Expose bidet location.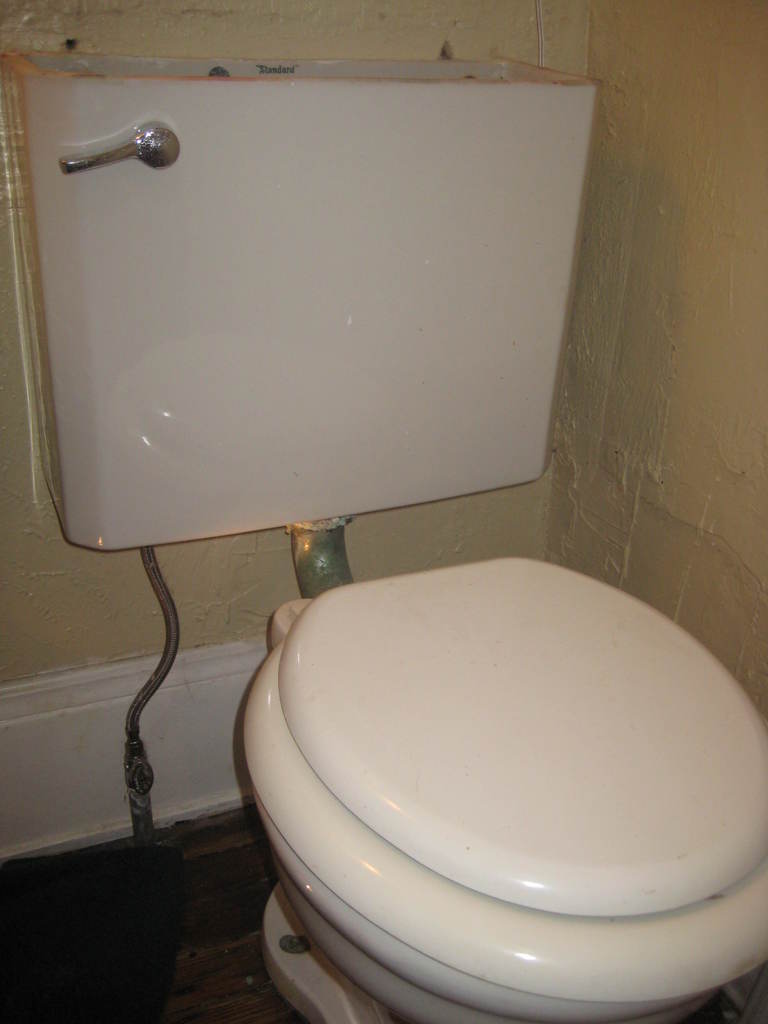
Exposed at 246, 560, 767, 1023.
